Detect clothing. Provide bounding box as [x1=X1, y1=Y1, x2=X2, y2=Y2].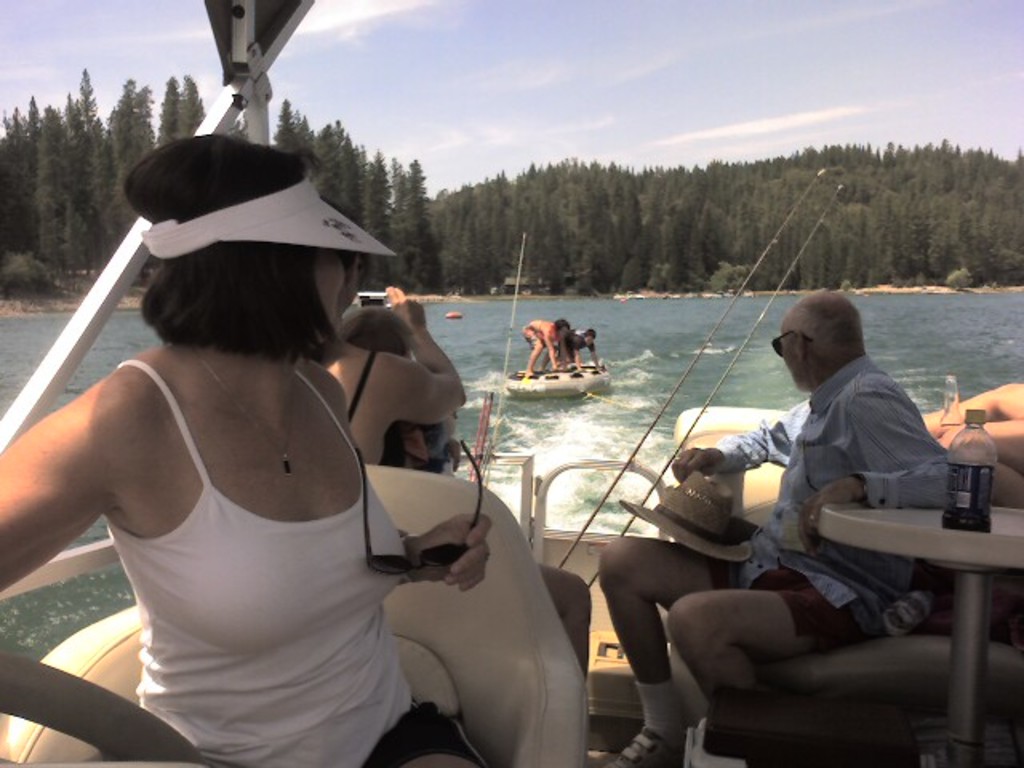
[x1=520, y1=320, x2=547, y2=358].
